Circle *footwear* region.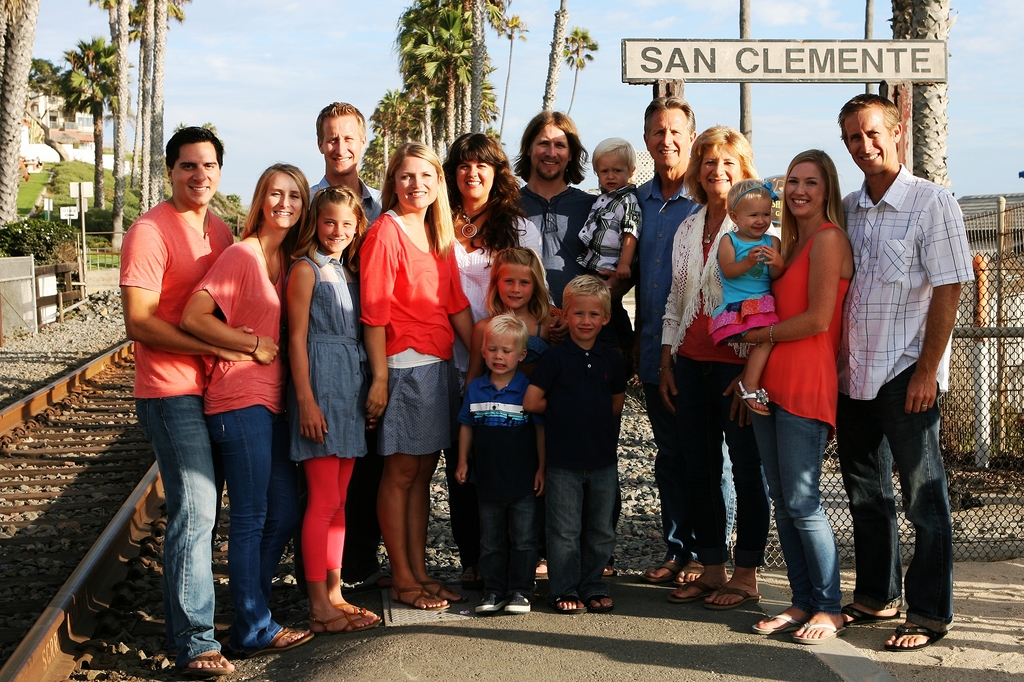
Region: x1=506, y1=585, x2=534, y2=618.
